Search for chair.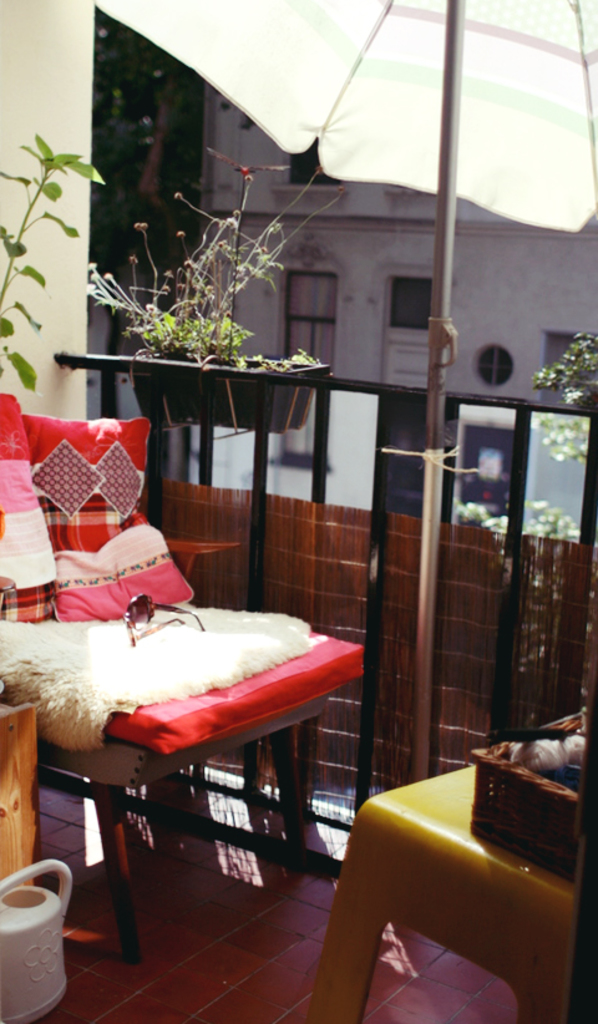
Found at box(0, 394, 365, 969).
